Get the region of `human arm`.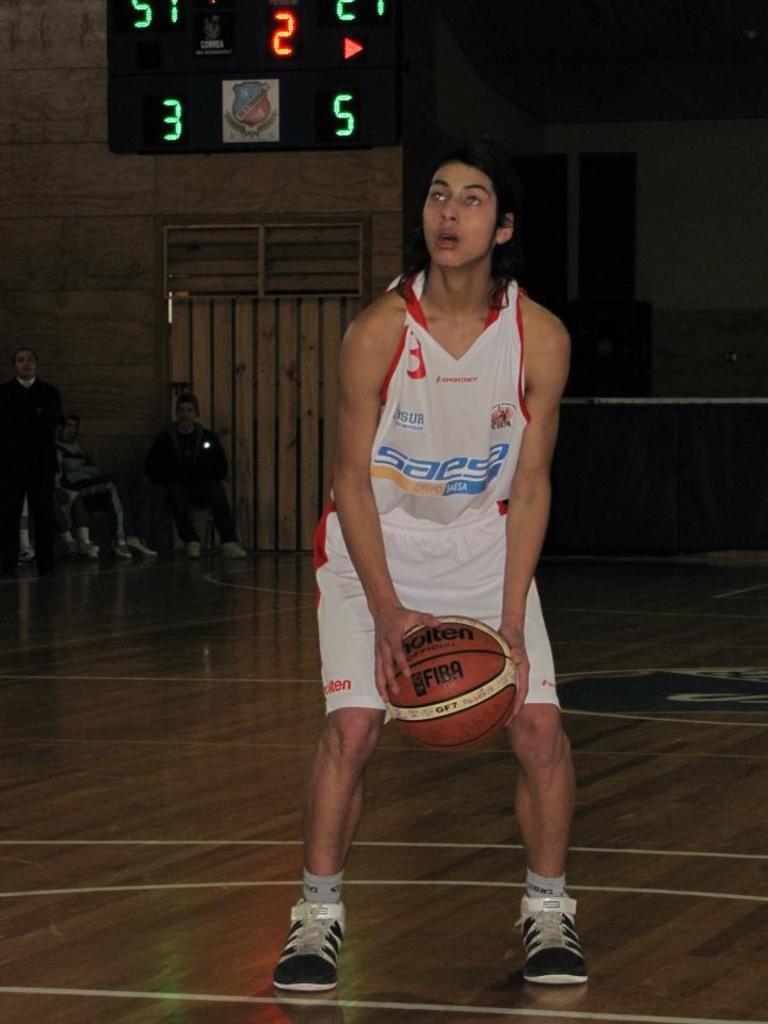
[left=490, top=284, right=574, bottom=690].
